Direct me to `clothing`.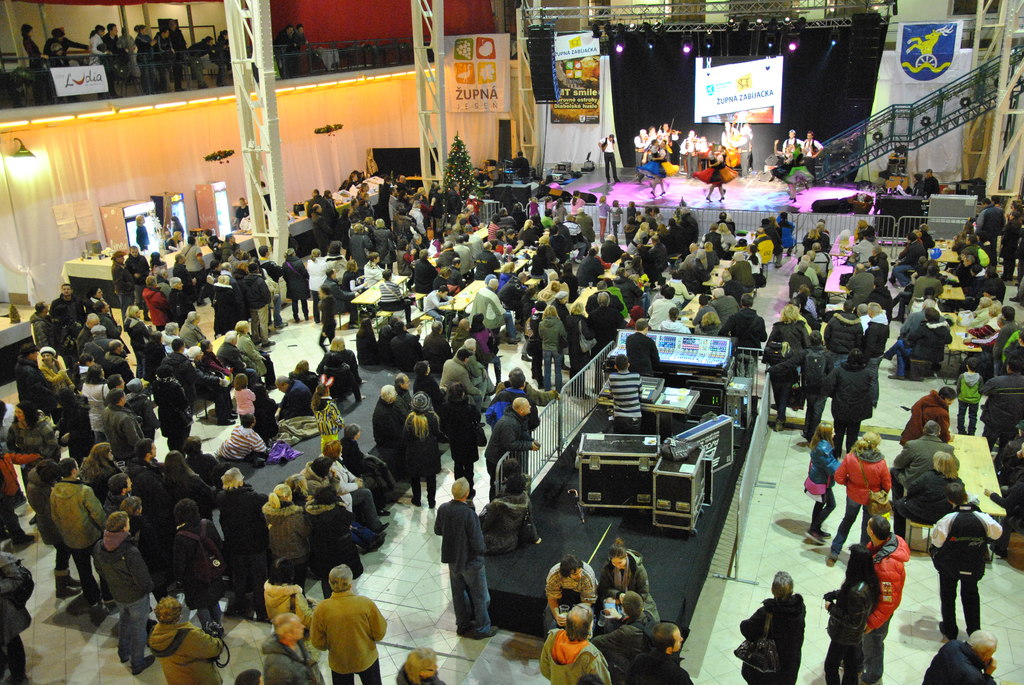
Direction: (x1=842, y1=442, x2=883, y2=554).
